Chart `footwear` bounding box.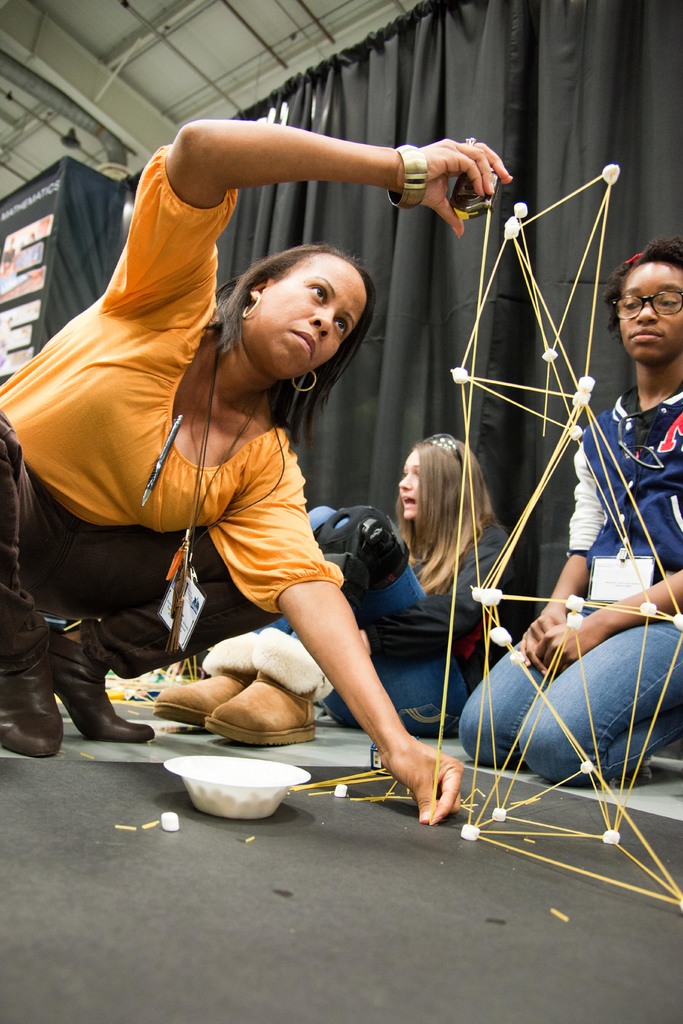
Charted: BBox(0, 590, 68, 755).
